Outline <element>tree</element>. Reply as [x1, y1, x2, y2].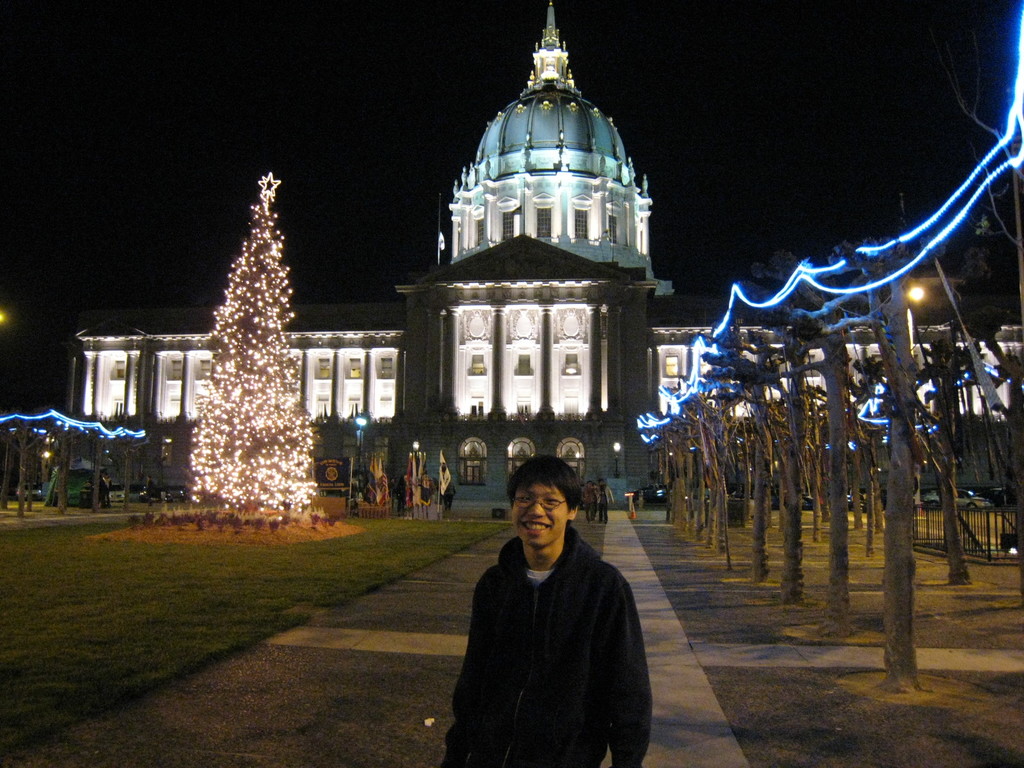
[158, 161, 326, 545].
